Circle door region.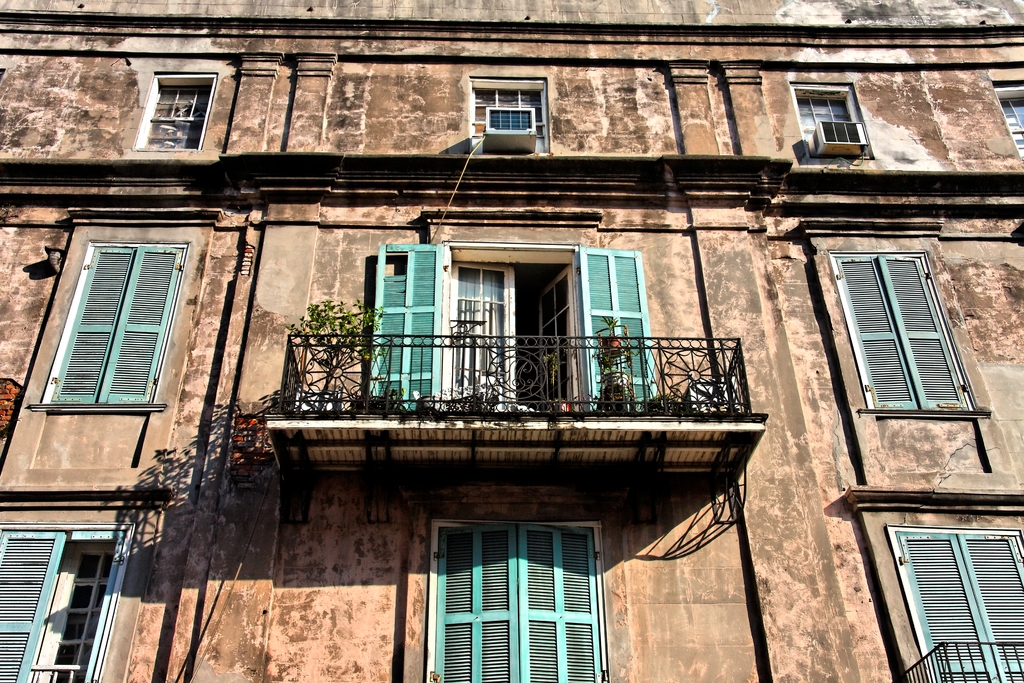
Region: [left=577, top=243, right=661, bottom=415].
